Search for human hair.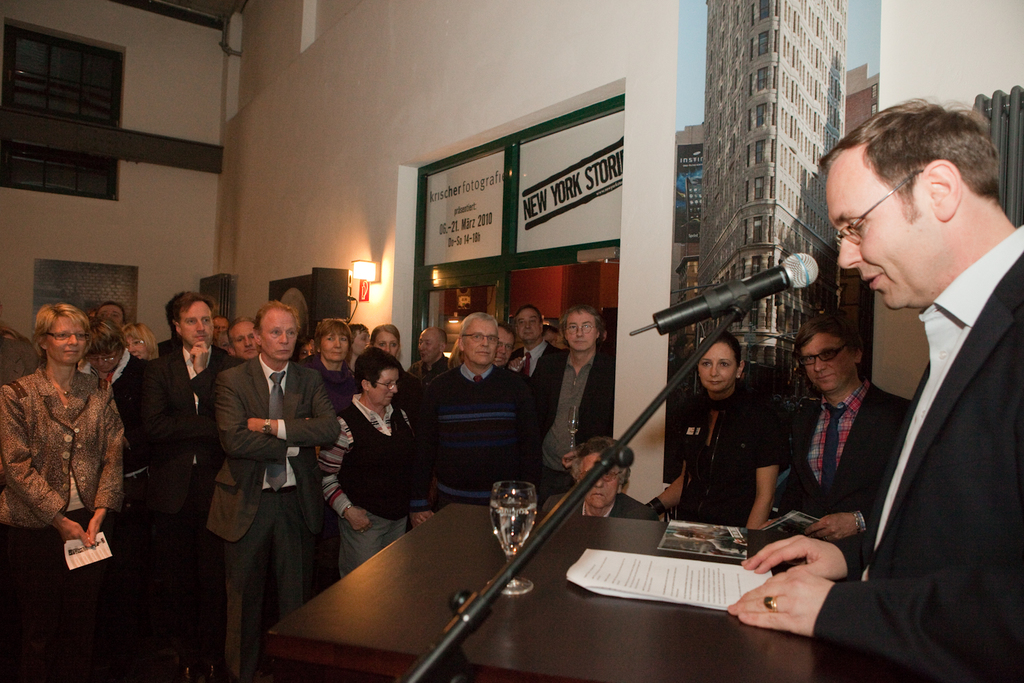
Found at 94, 319, 130, 348.
